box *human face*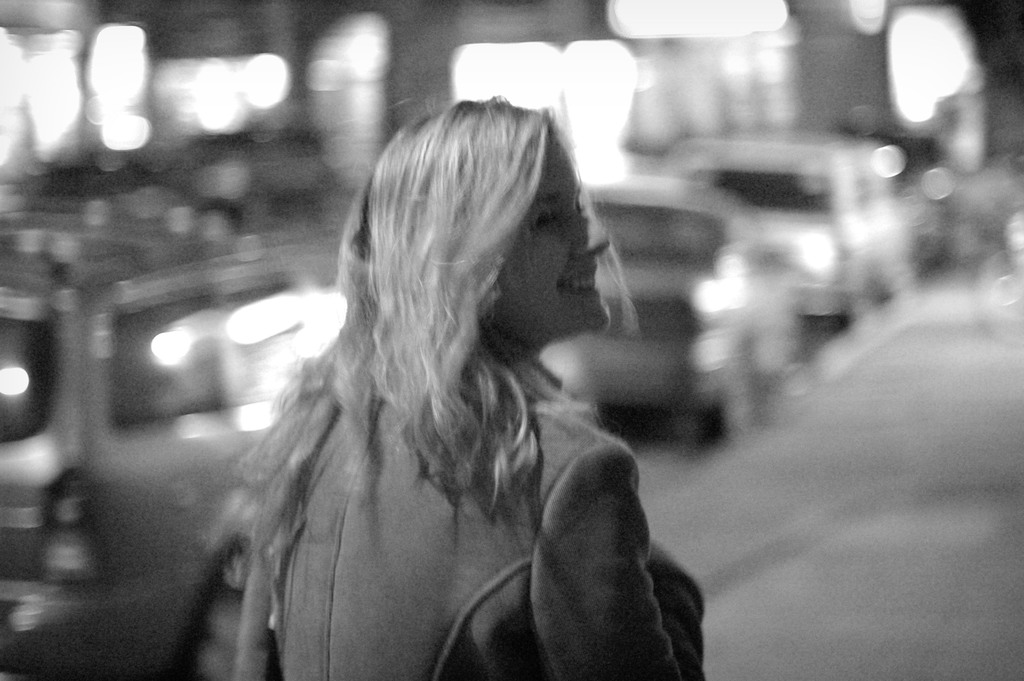
box(496, 127, 612, 339)
